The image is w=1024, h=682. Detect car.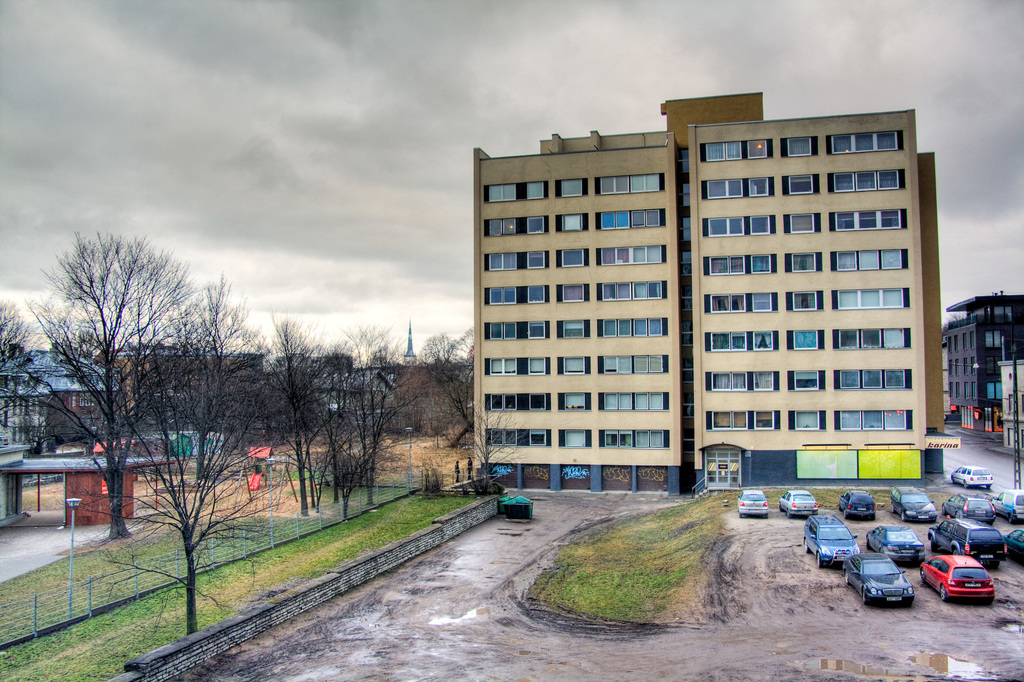
Detection: (left=781, top=487, right=820, bottom=512).
